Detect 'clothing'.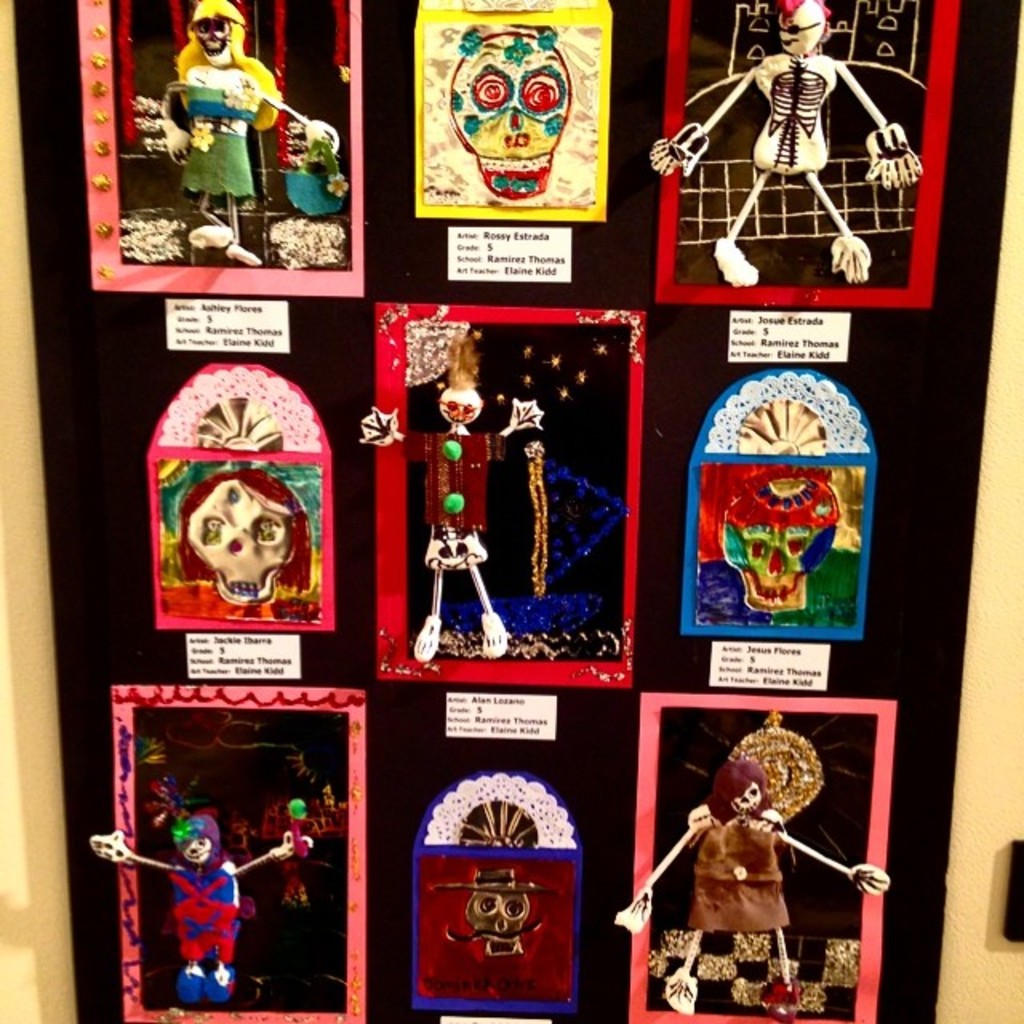
Detected at (408,414,509,534).
